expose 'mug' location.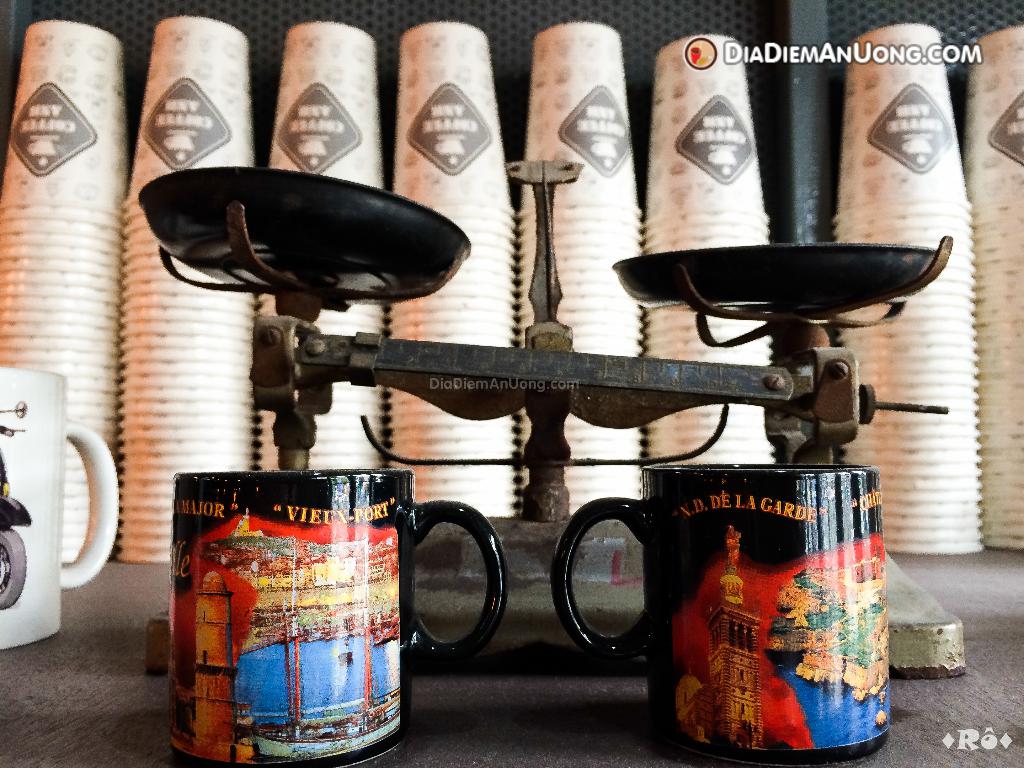
Exposed at (left=0, top=367, right=118, bottom=648).
